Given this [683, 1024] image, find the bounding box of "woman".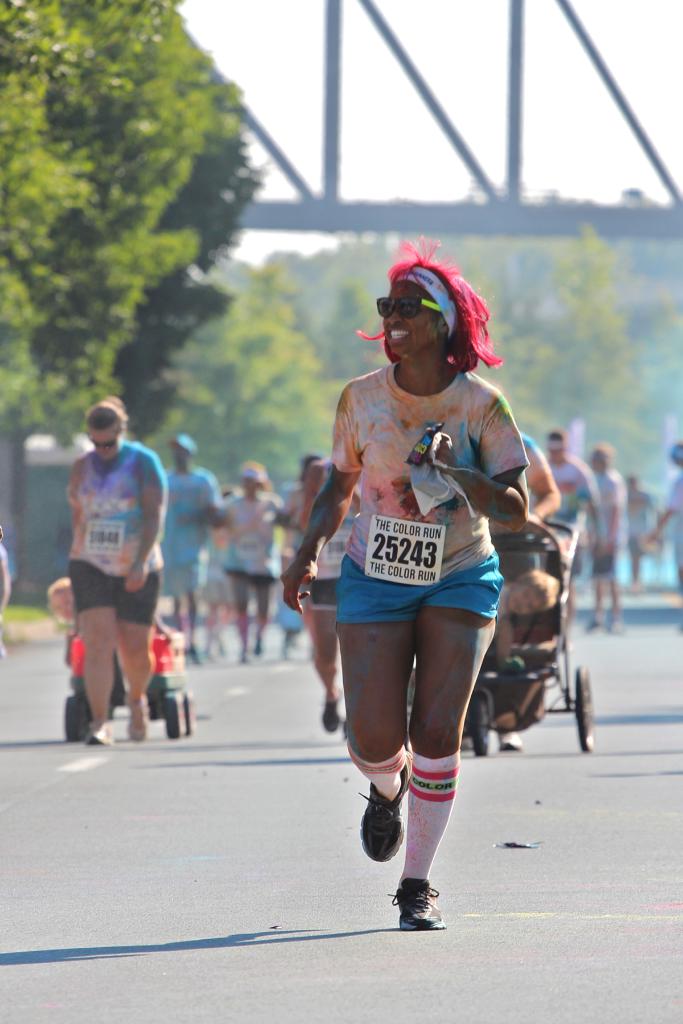
l=69, t=393, r=165, b=750.
